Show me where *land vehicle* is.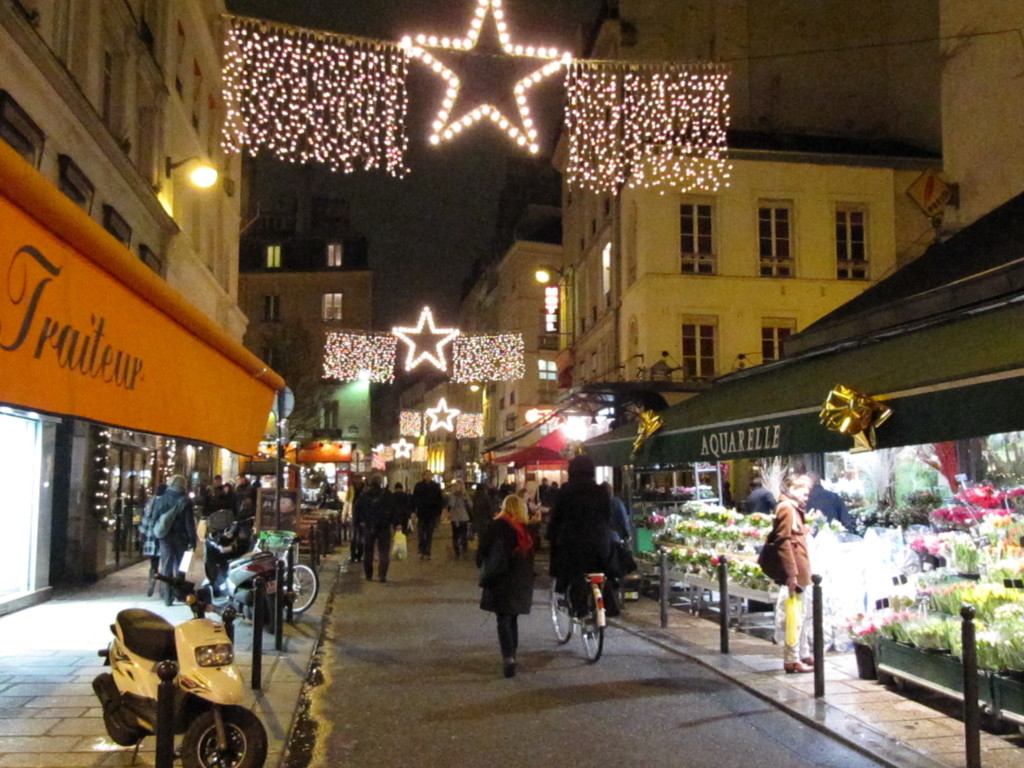
*land vehicle* is at rect(547, 569, 607, 664).
